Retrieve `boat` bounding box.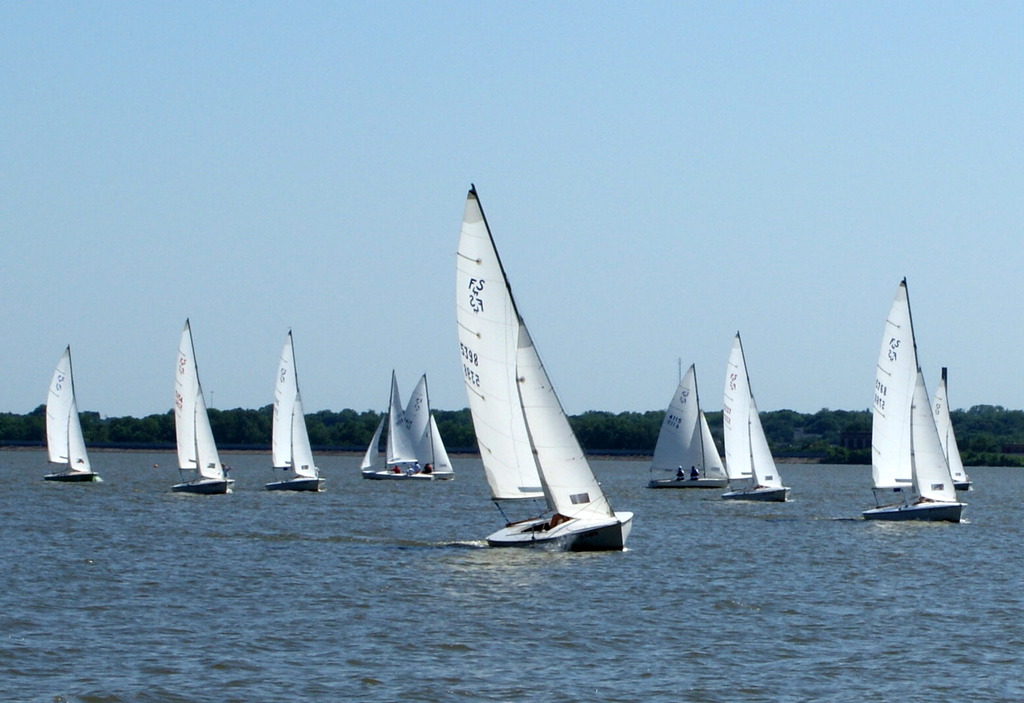
Bounding box: box(437, 180, 645, 558).
